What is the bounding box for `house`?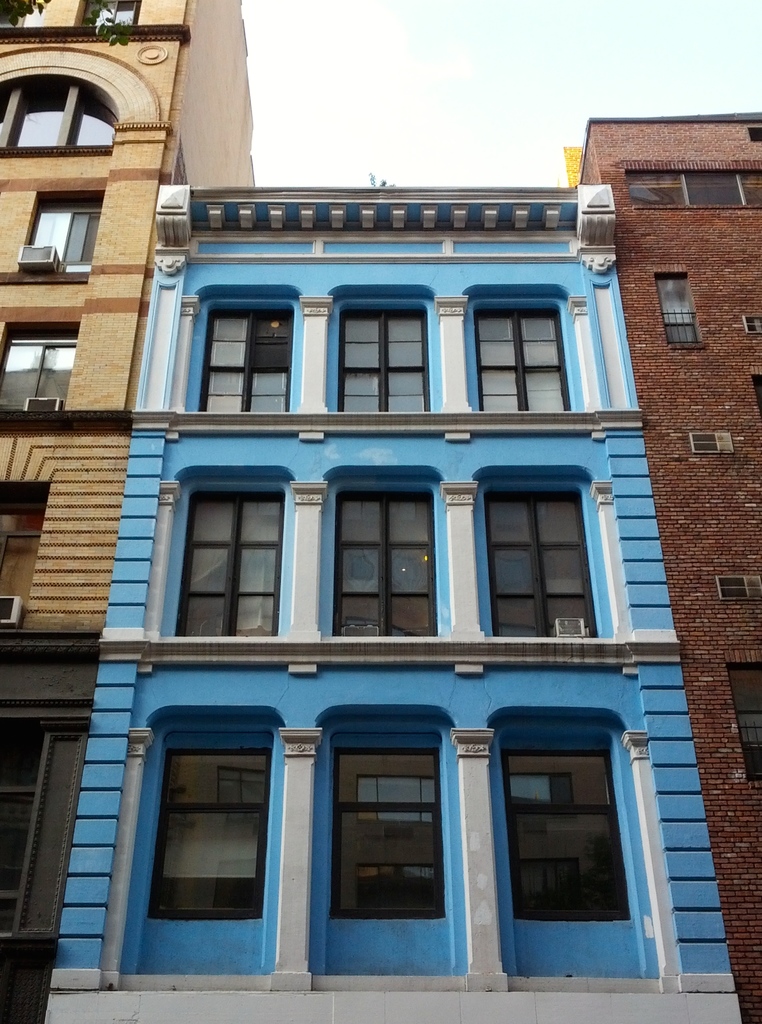
(561,113,761,1023).
